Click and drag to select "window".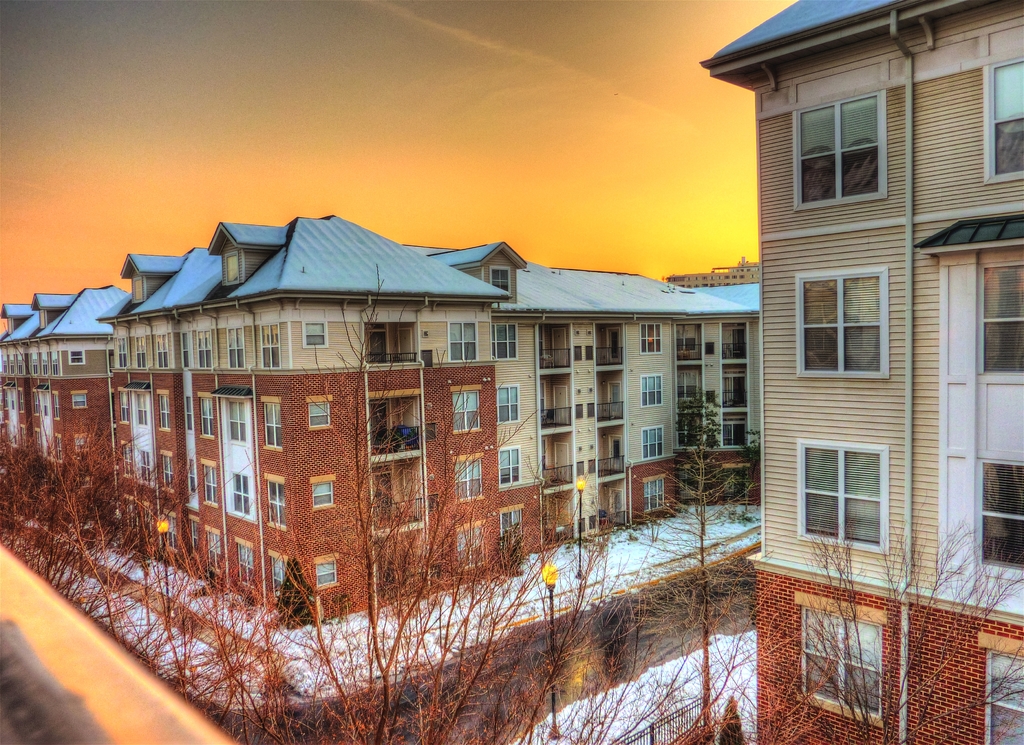
Selection: box(803, 603, 892, 732).
